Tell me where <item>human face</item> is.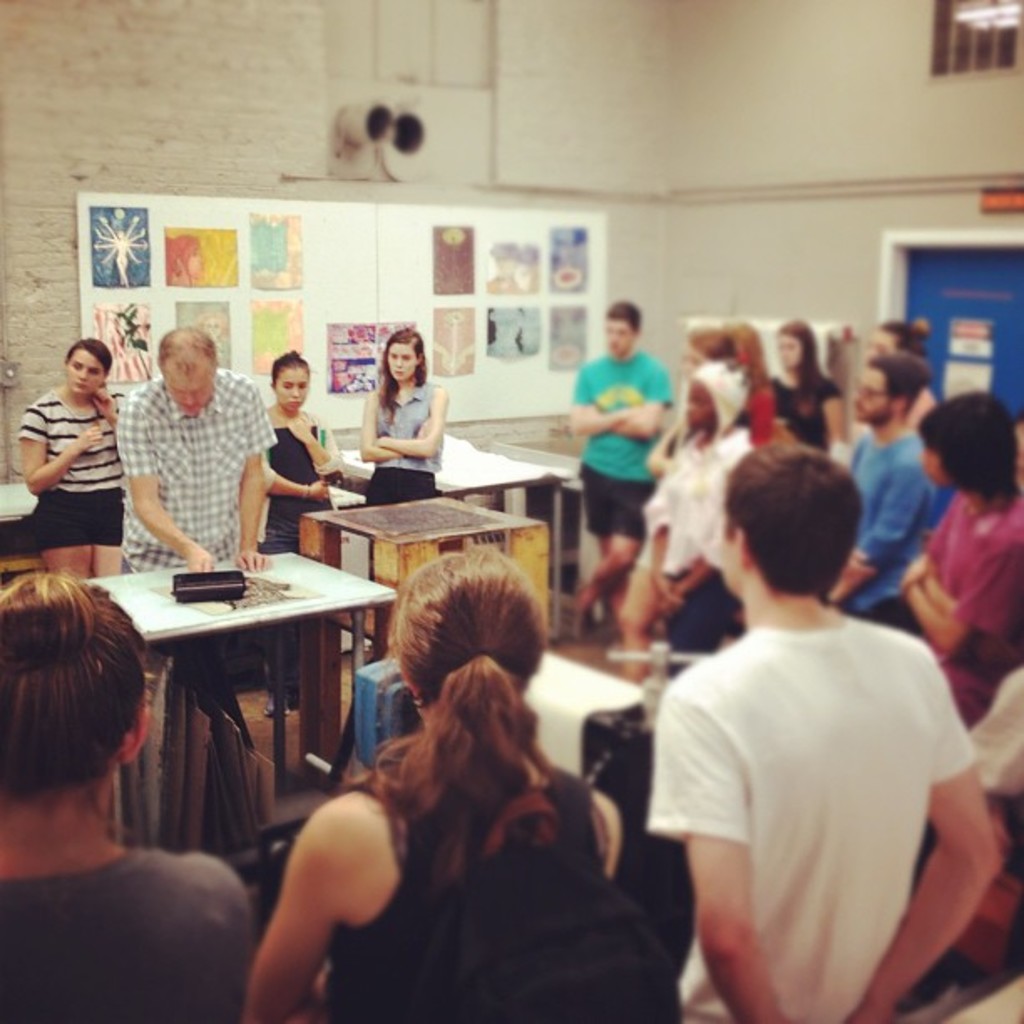
<item>human face</item> is at {"left": 161, "top": 370, "right": 212, "bottom": 415}.
